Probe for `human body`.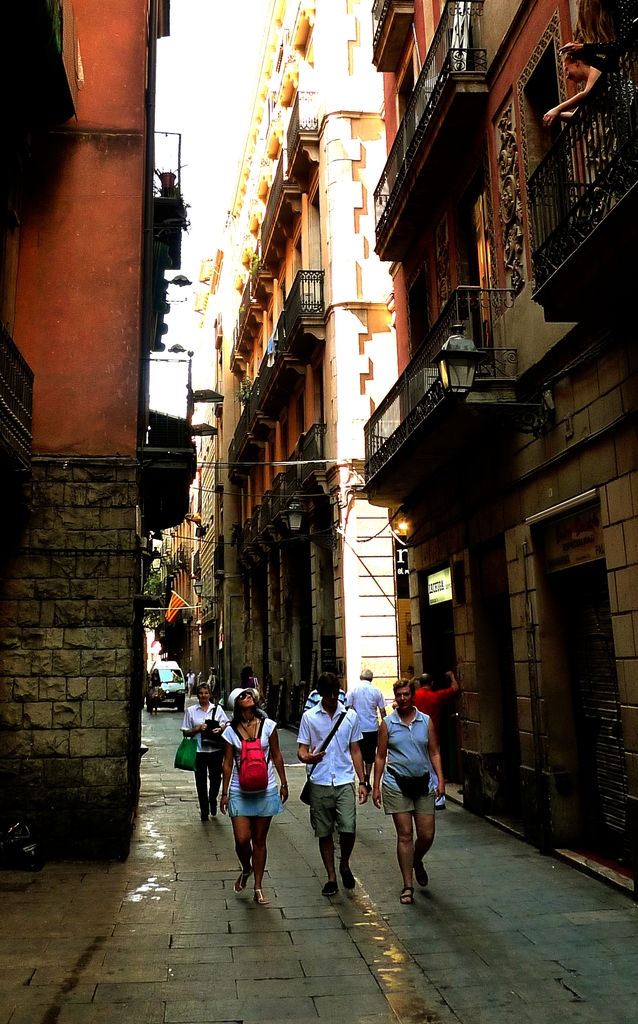
Probe result: x1=420 y1=681 x2=462 y2=795.
